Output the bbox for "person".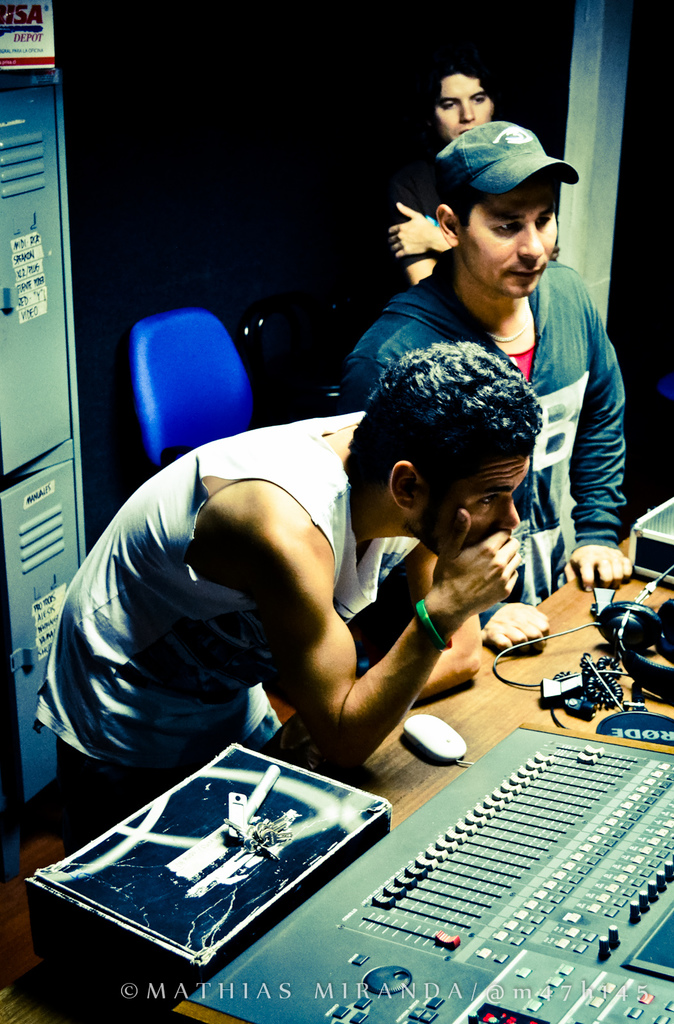
locate(30, 337, 548, 862).
